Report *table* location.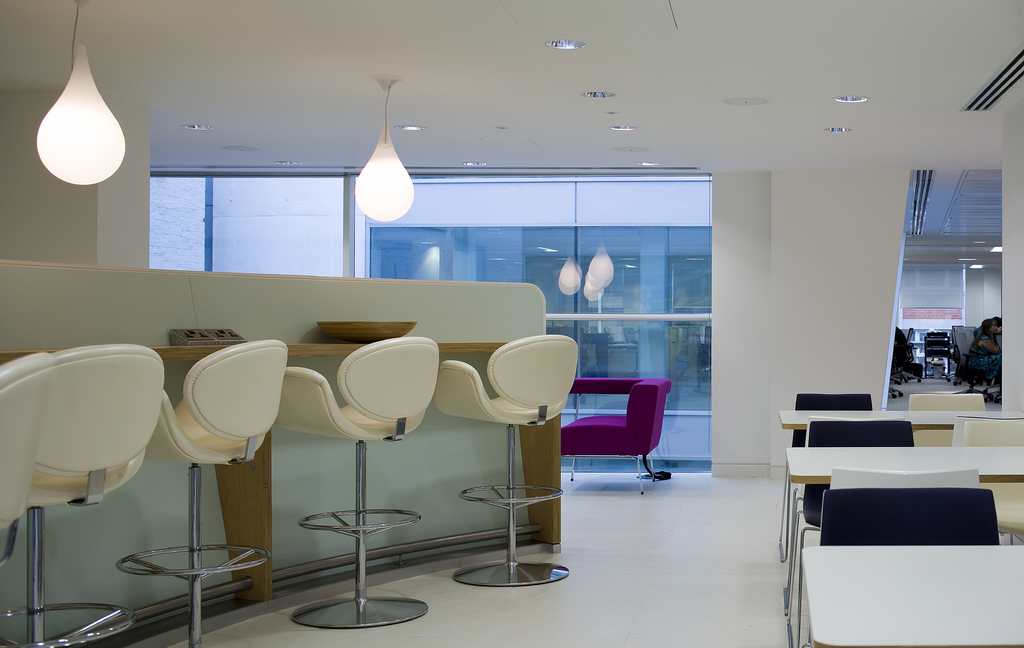
Report: locate(781, 412, 1023, 436).
